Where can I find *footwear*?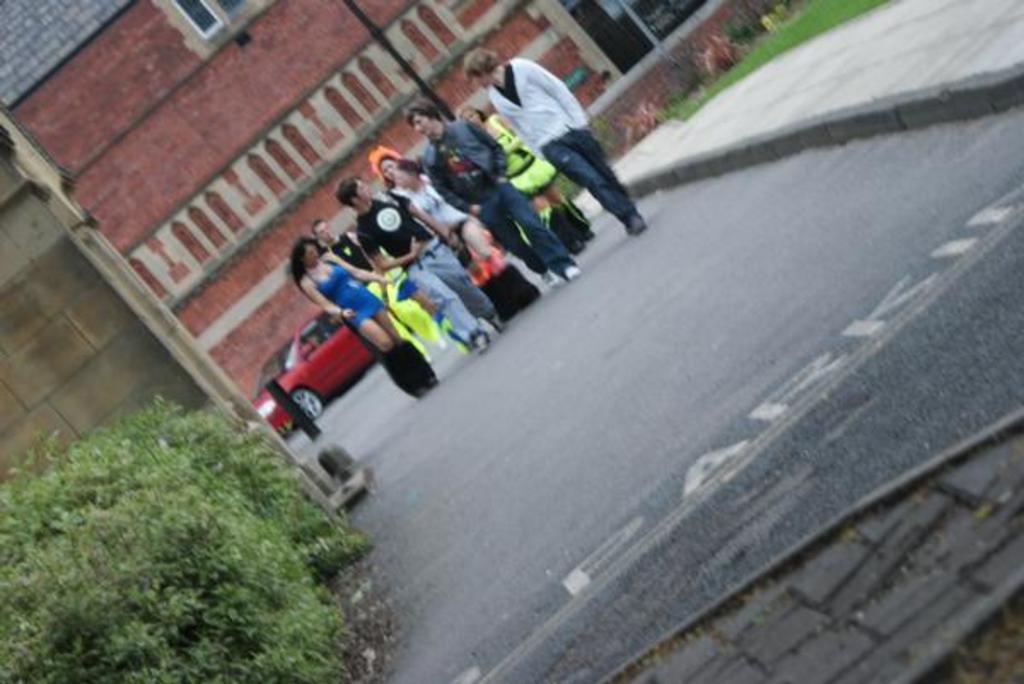
You can find it at bbox(539, 264, 556, 287).
